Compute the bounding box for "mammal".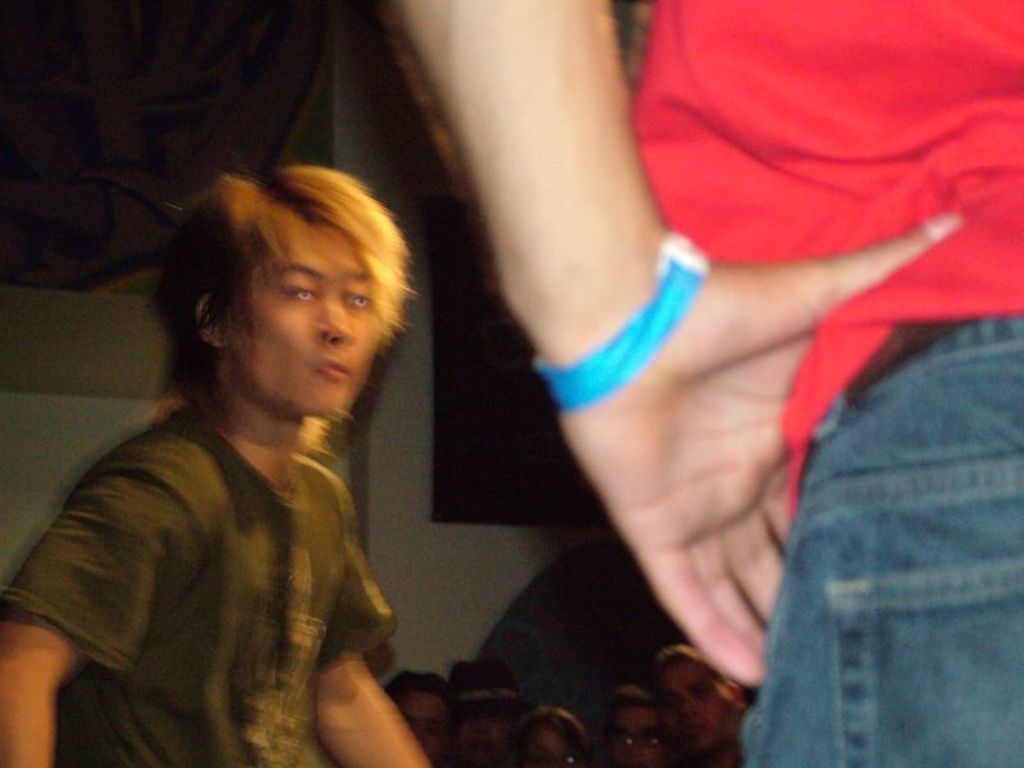
crop(1, 154, 465, 767).
